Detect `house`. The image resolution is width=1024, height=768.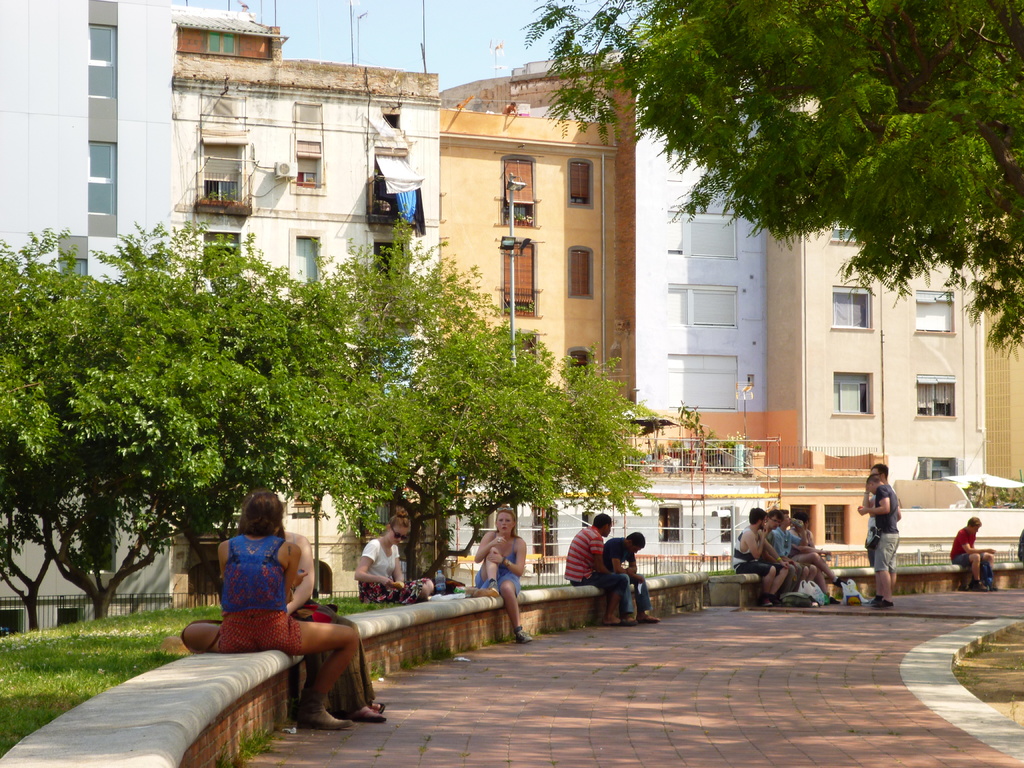
183 45 439 388.
